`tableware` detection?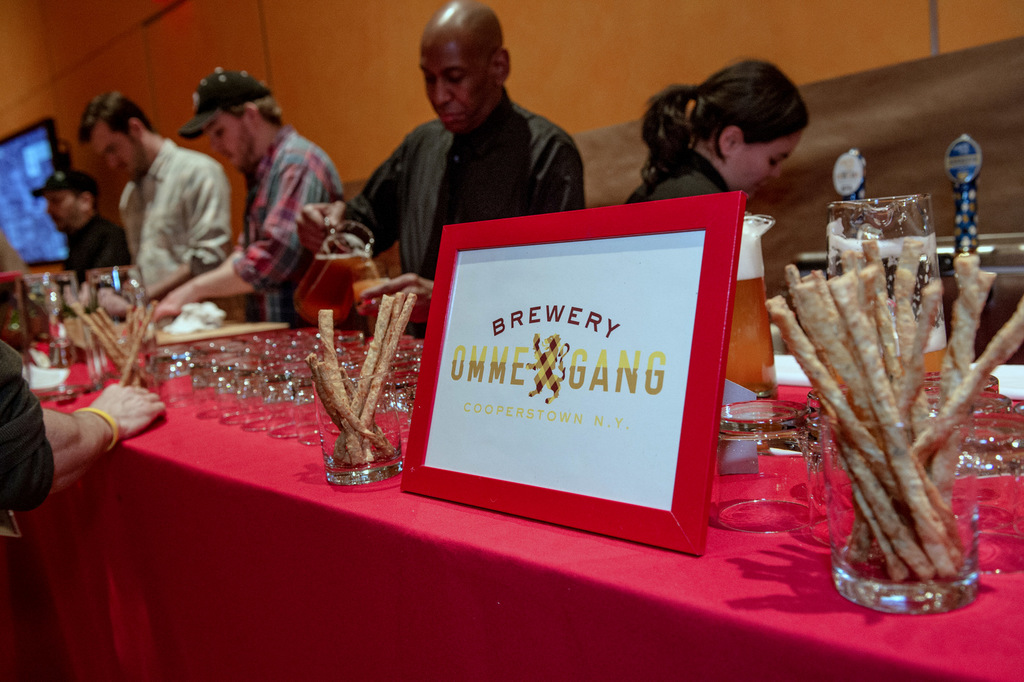
[788, 363, 1023, 617]
